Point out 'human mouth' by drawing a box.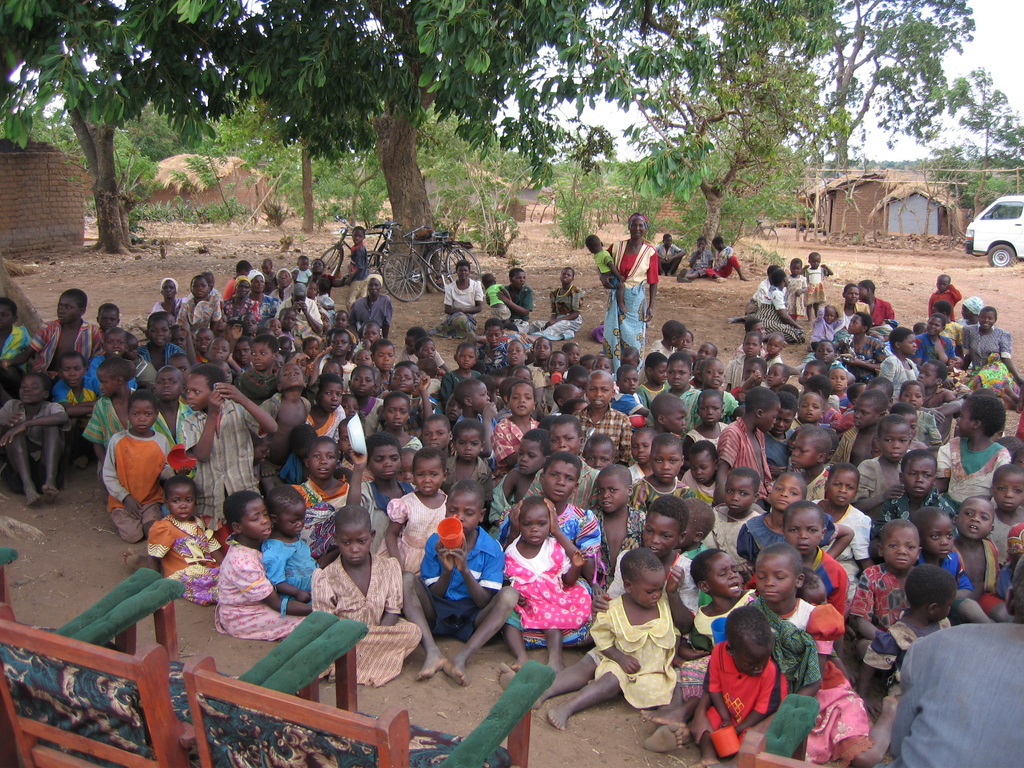
region(940, 549, 948, 554).
